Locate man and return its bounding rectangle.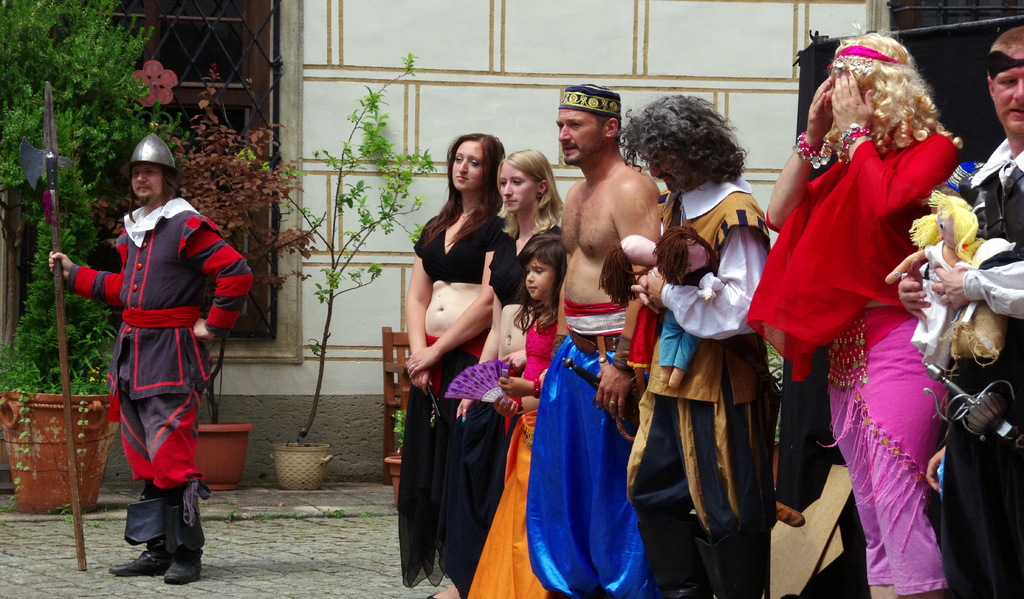
63 140 227 586.
